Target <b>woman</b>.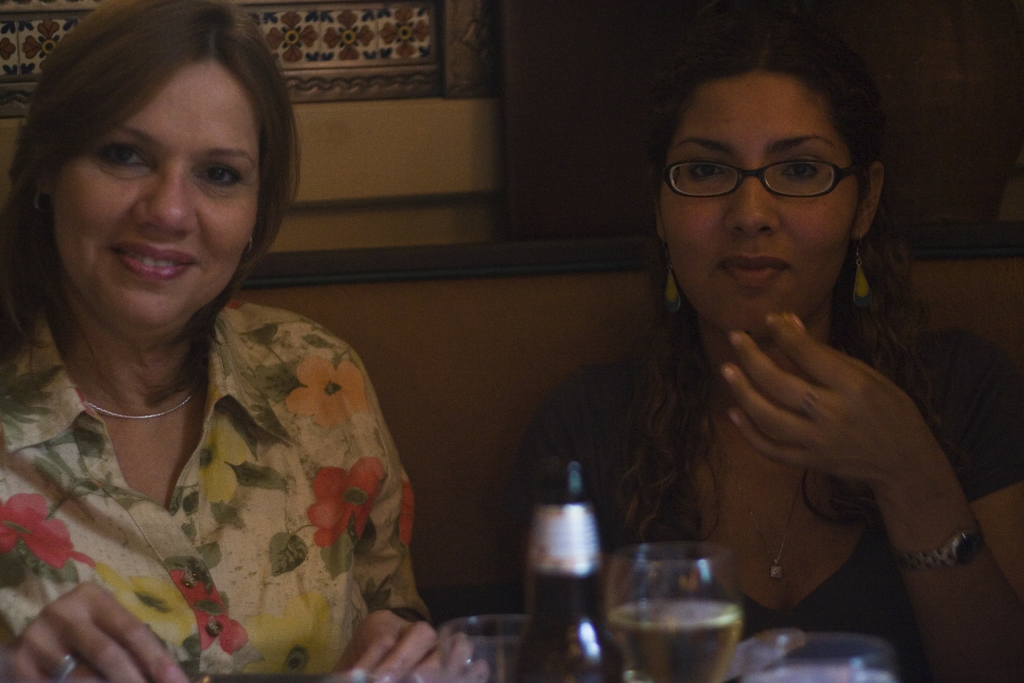
Target region: rect(2, 0, 433, 672).
